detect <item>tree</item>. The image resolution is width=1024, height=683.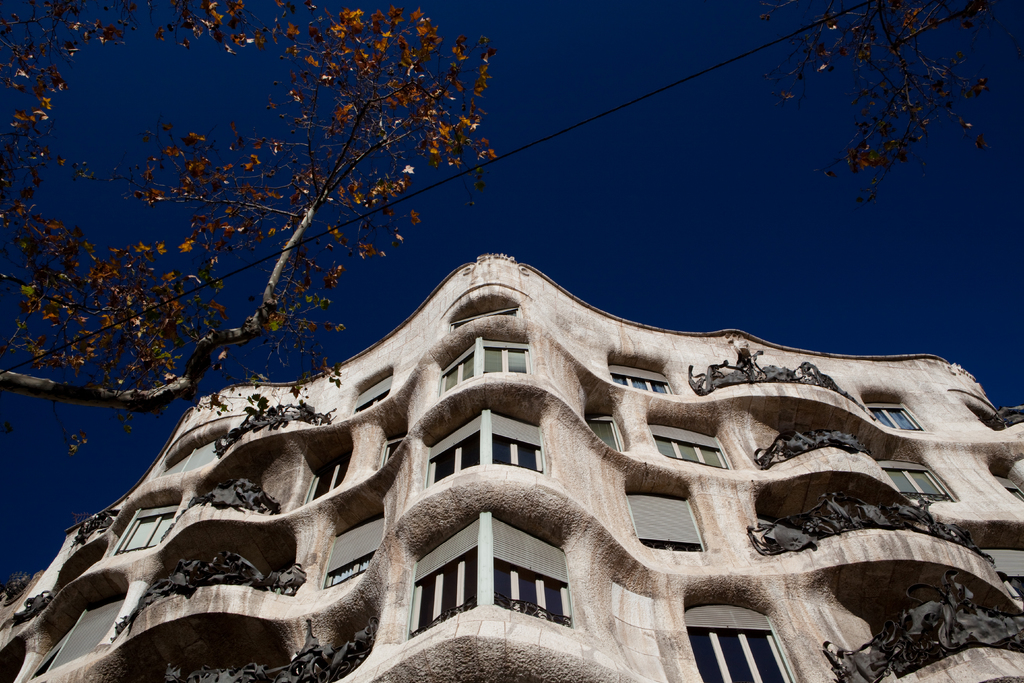
bbox=(0, 0, 487, 386).
